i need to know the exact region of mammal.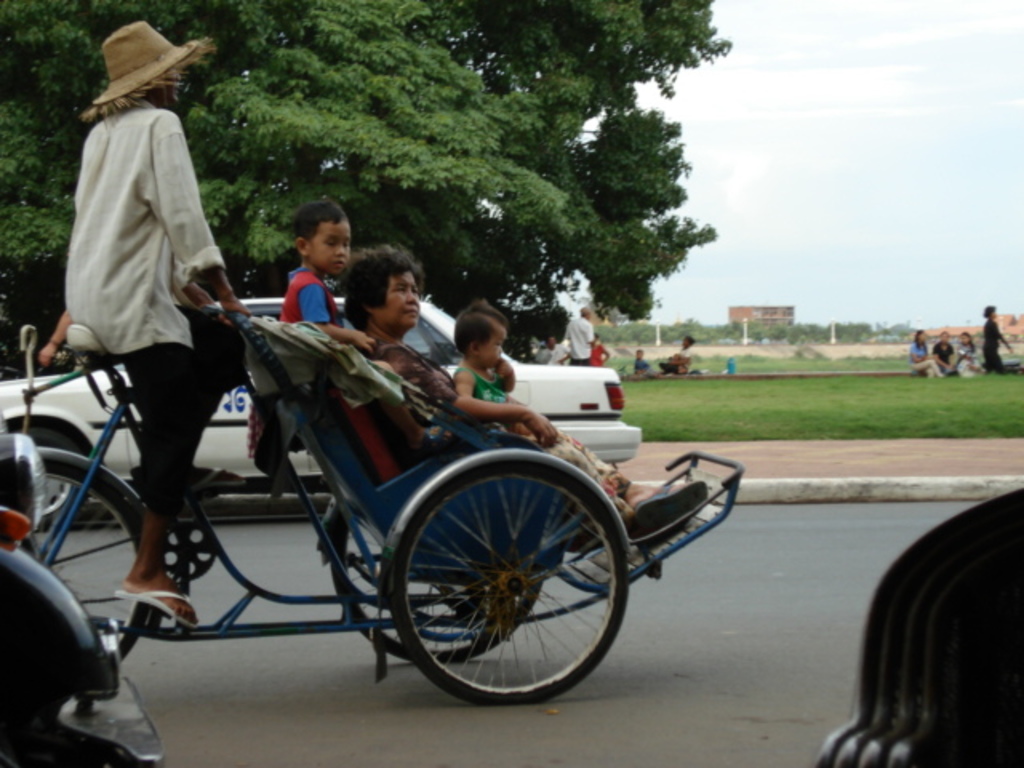
Region: <box>563,309,598,368</box>.
